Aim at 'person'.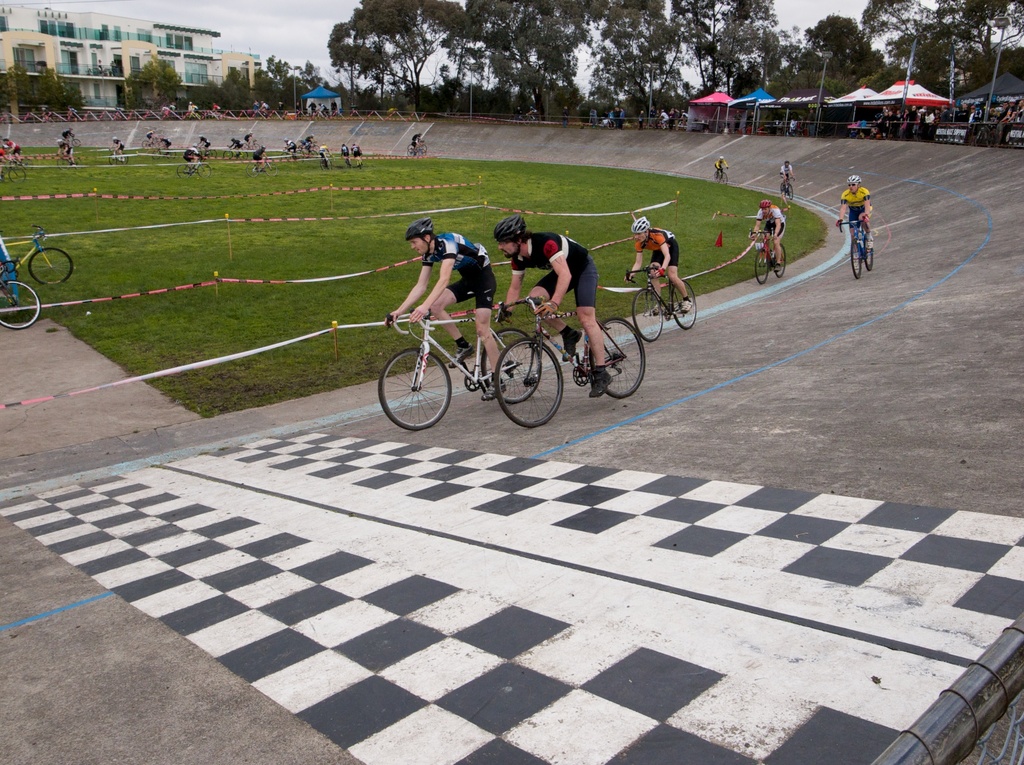
Aimed at {"left": 835, "top": 177, "right": 872, "bottom": 257}.
